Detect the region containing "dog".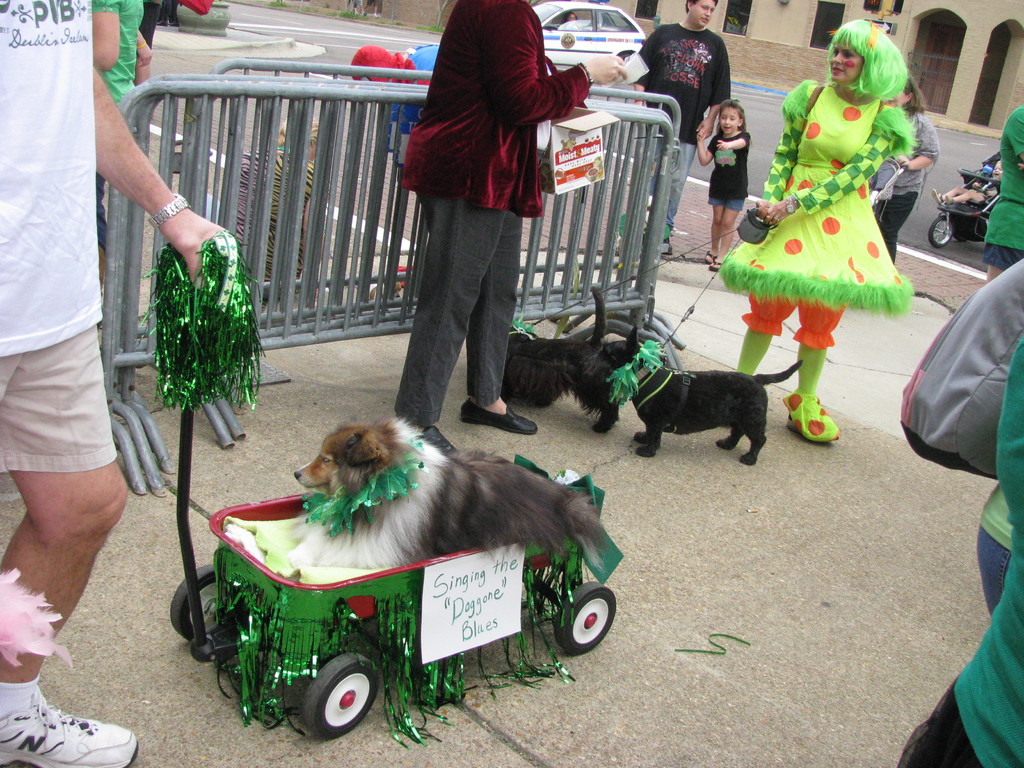
box=[501, 283, 619, 431].
